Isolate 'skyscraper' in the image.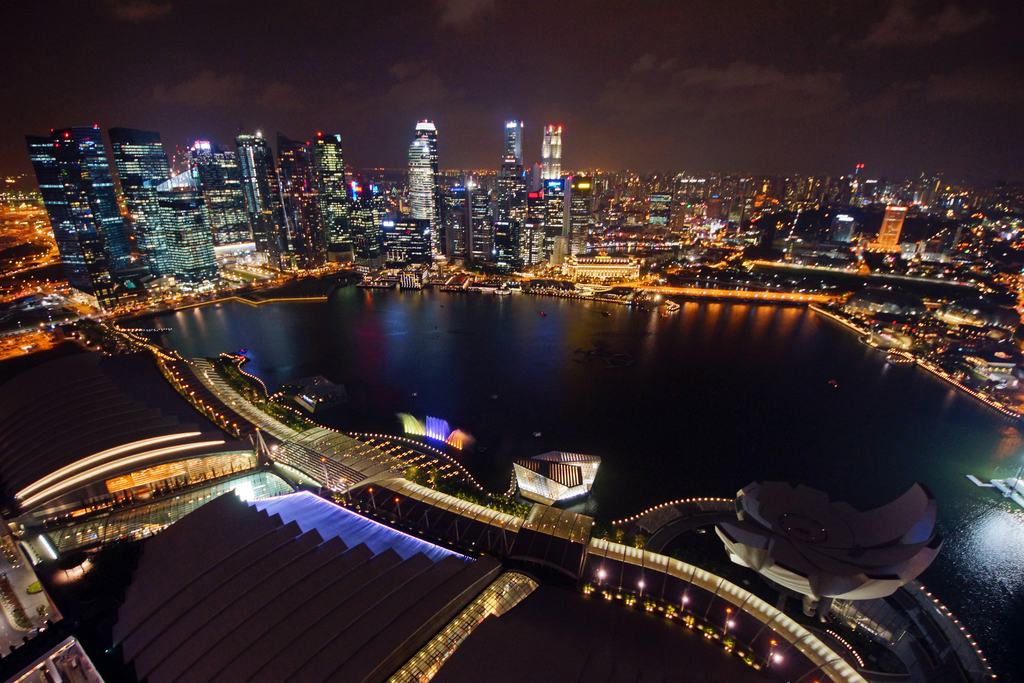
Isolated region: [x1=504, y1=117, x2=523, y2=166].
